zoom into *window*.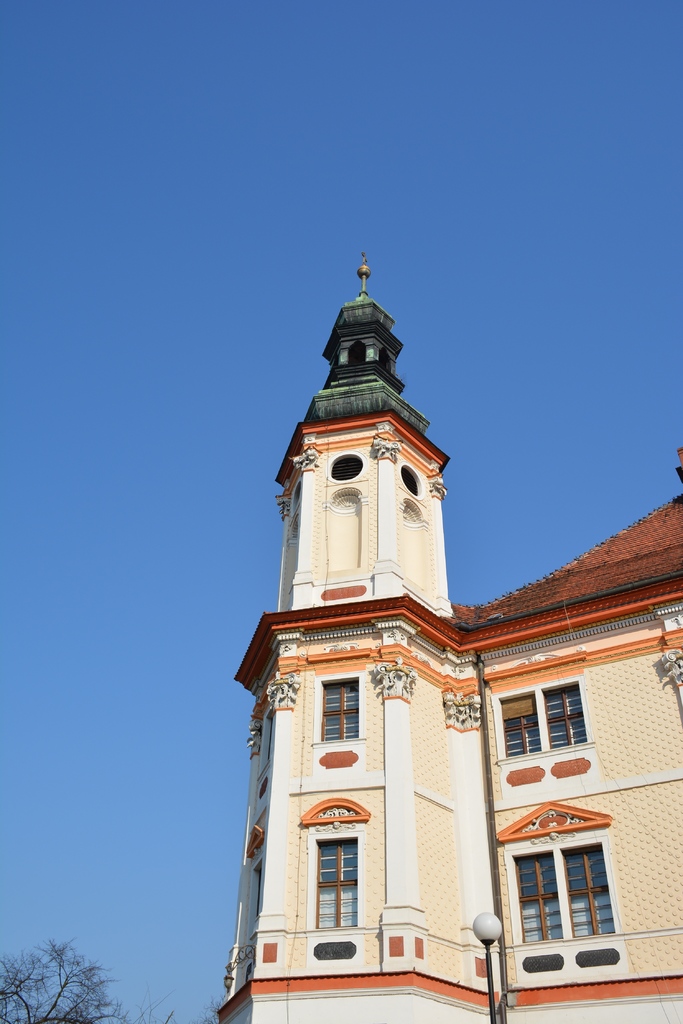
Zoom target: {"left": 321, "top": 678, "right": 360, "bottom": 742}.
